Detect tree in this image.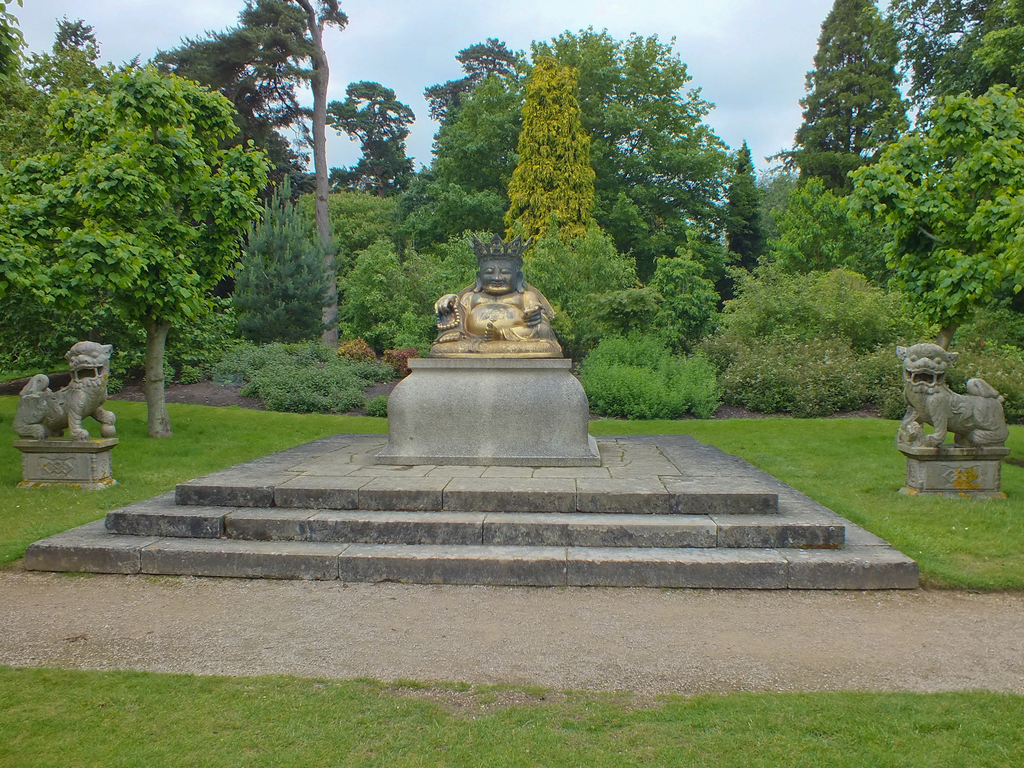
Detection: bbox=[719, 136, 773, 271].
